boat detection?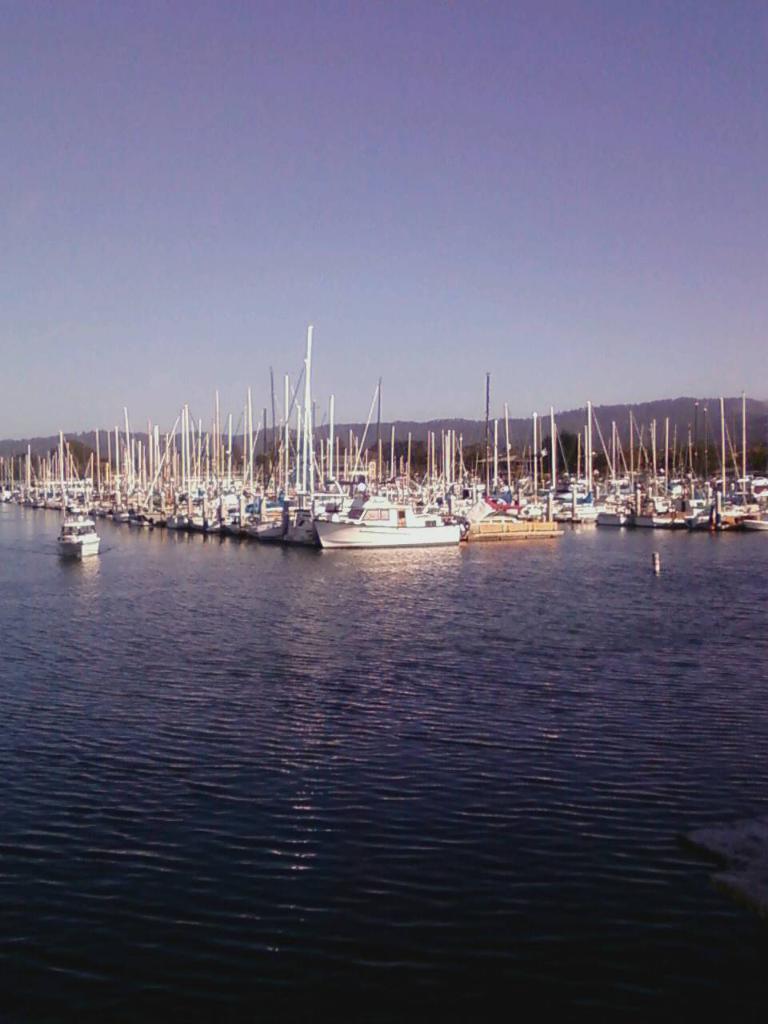
bbox=[53, 443, 102, 561]
